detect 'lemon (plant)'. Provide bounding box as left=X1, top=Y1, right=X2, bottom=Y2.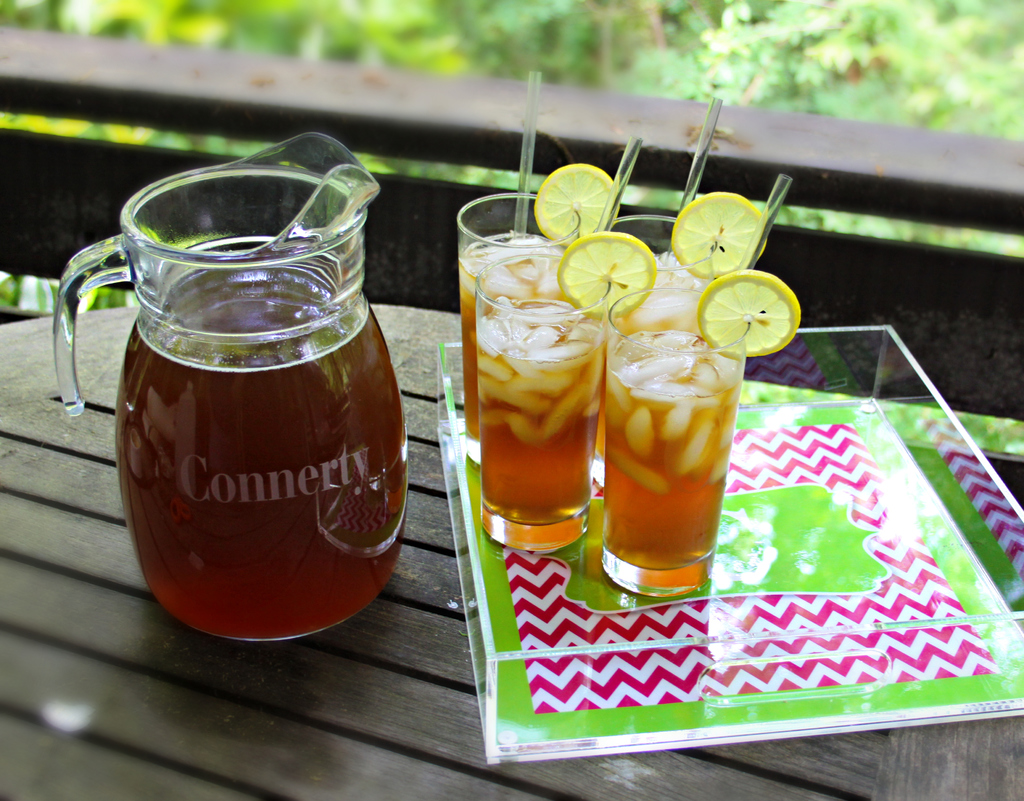
left=692, top=274, right=800, bottom=354.
